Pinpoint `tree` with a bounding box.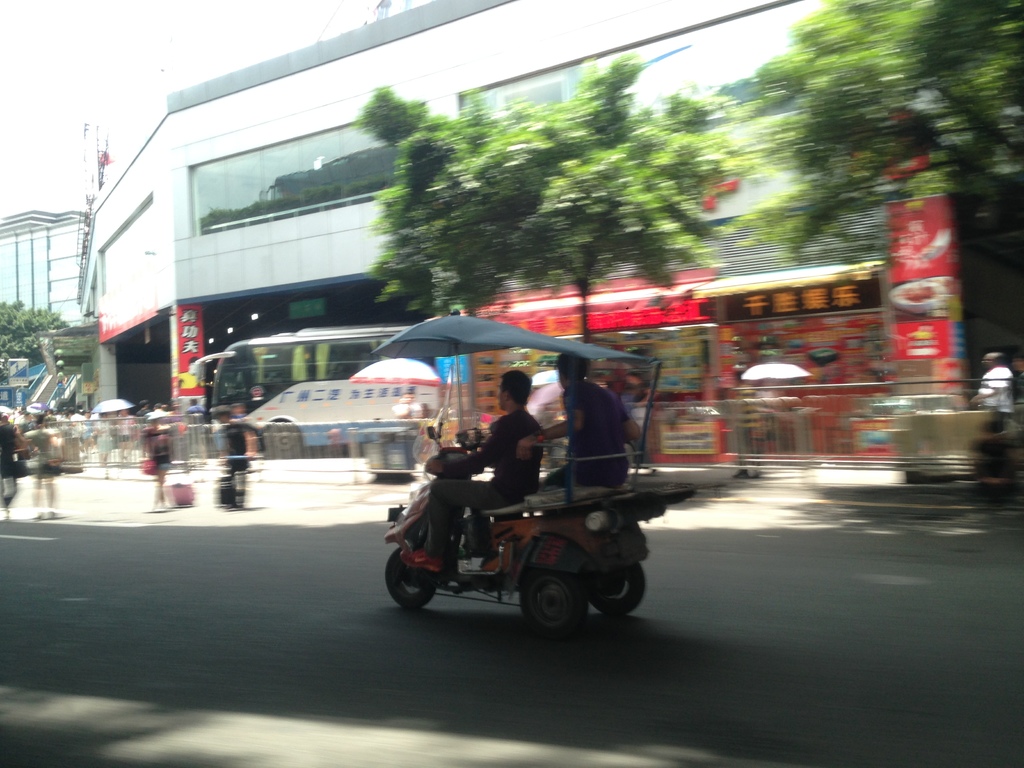
detection(739, 0, 1023, 328).
